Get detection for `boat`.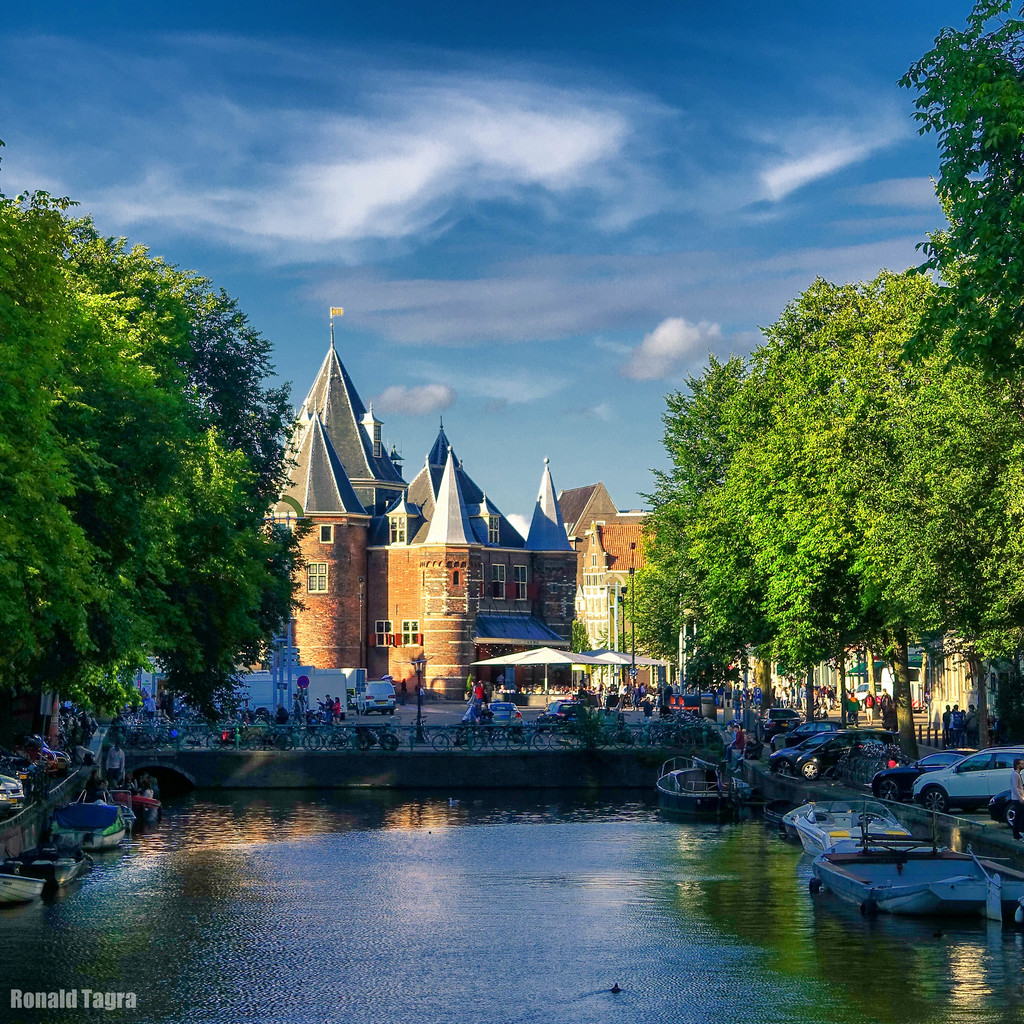
Detection: {"left": 0, "top": 830, "right": 84, "bottom": 900}.
